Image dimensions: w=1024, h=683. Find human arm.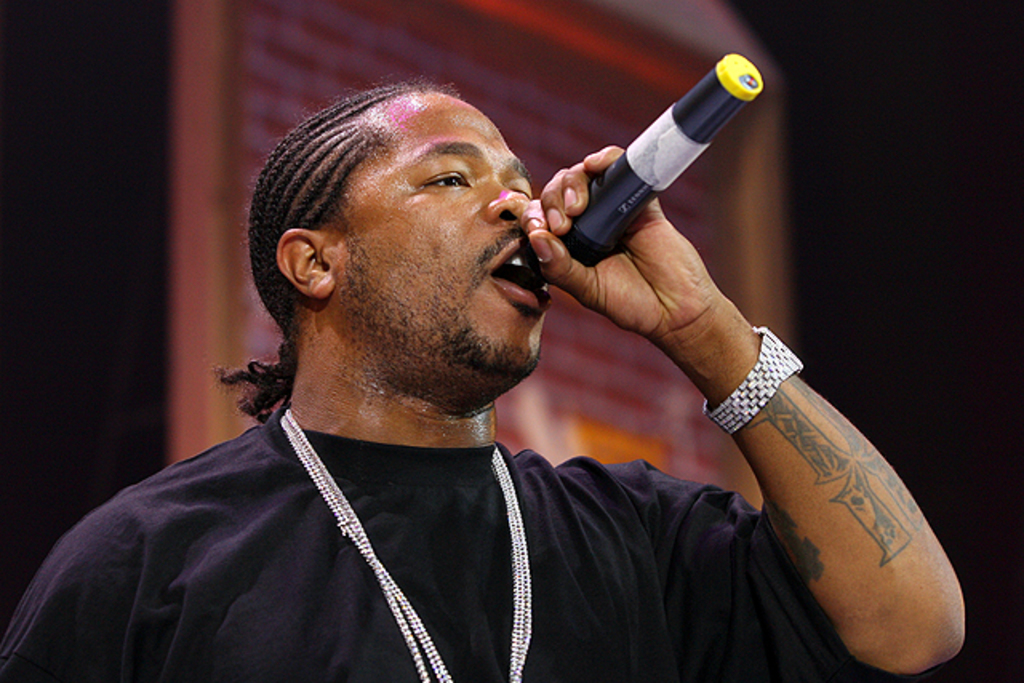
rect(2, 489, 192, 681).
